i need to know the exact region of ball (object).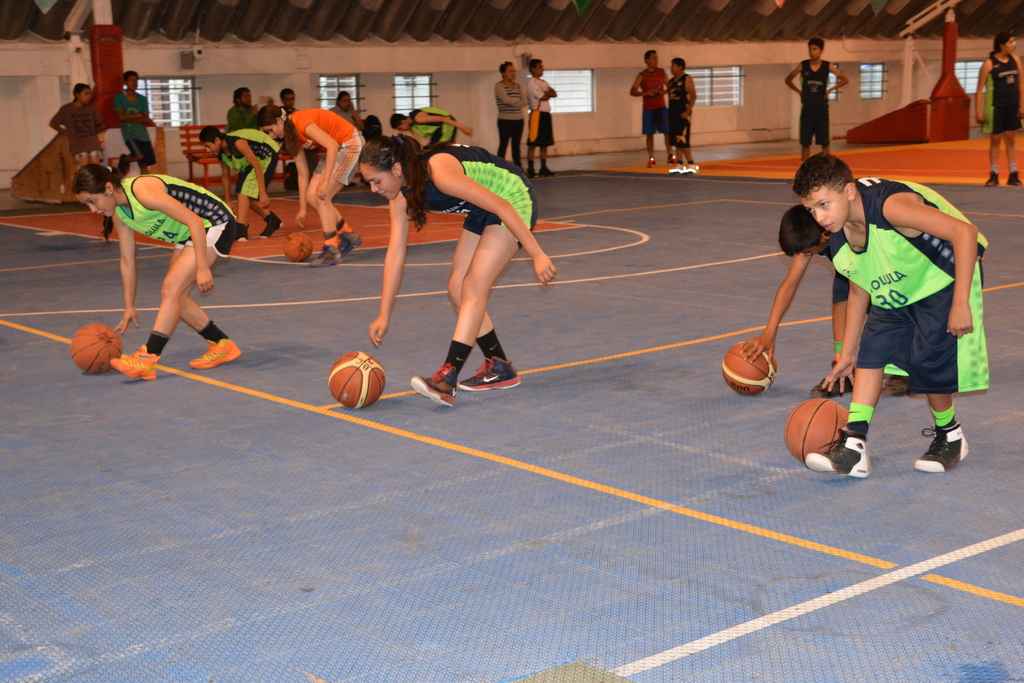
Region: locate(783, 397, 852, 463).
